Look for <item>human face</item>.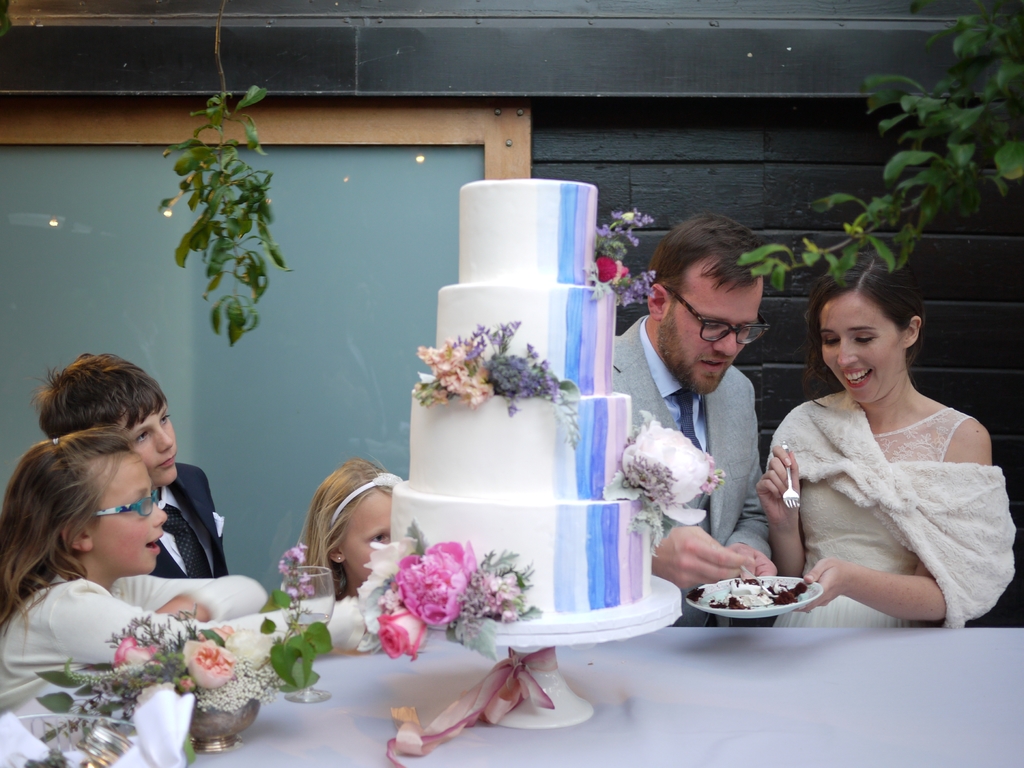
Found: <bbox>822, 289, 904, 405</bbox>.
